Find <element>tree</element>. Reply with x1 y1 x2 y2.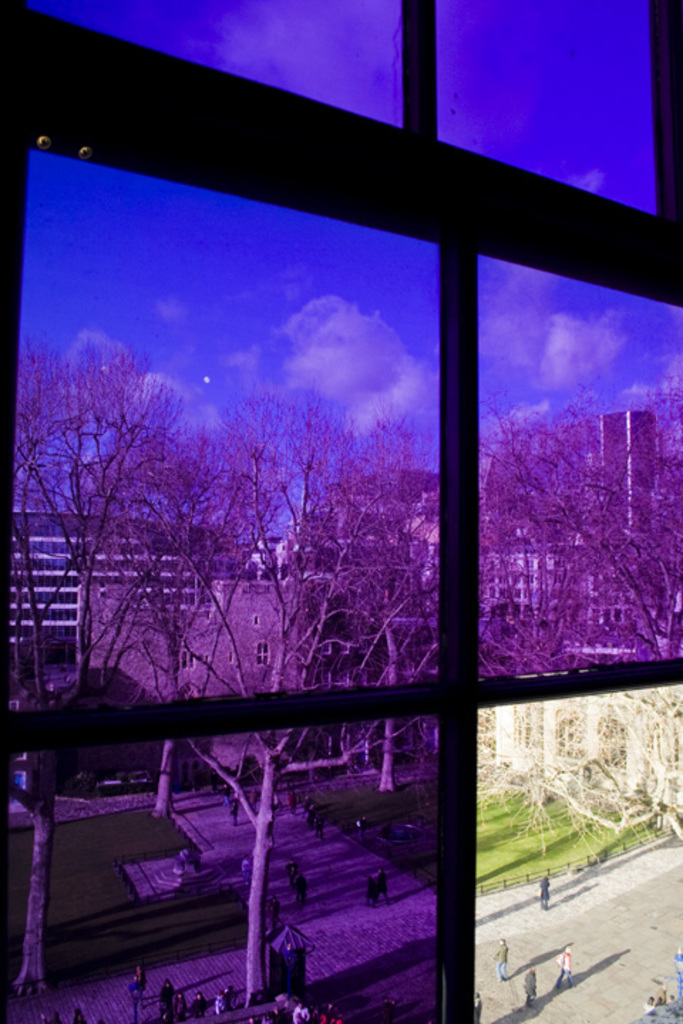
186 728 434 1013.
